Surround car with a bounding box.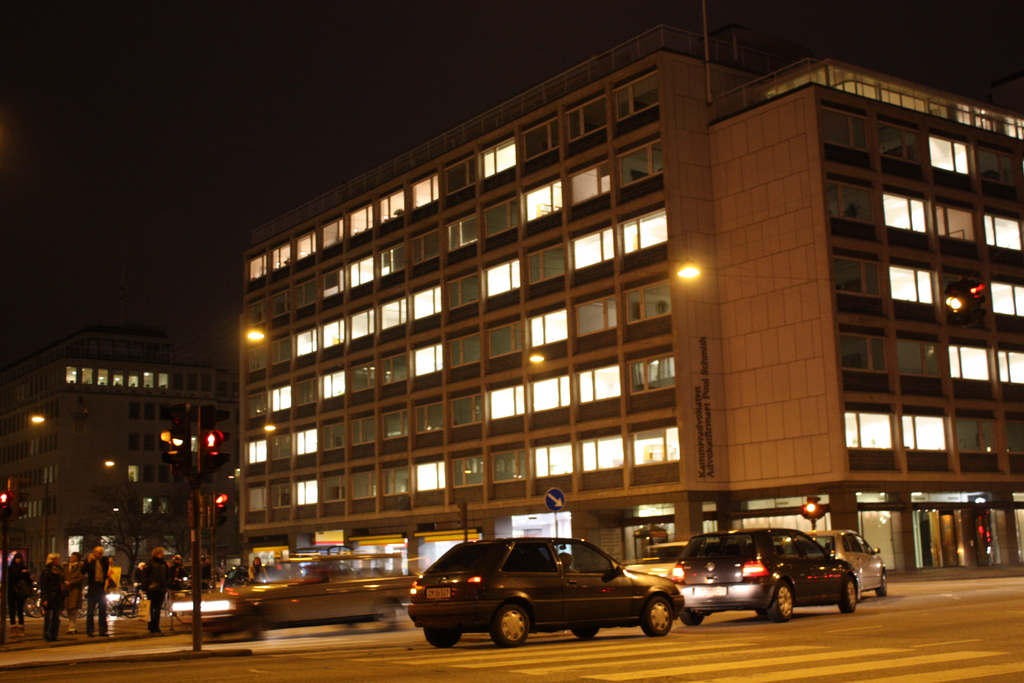
[x1=215, y1=555, x2=422, y2=637].
